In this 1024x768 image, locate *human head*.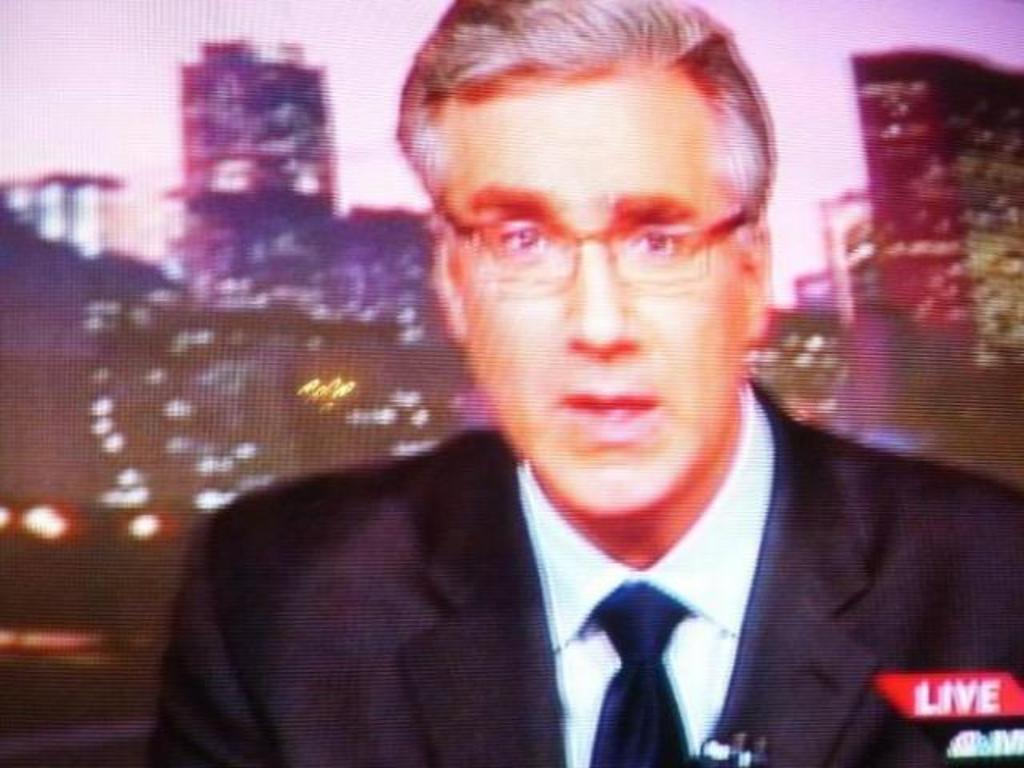
Bounding box: left=414, top=3, right=778, bottom=478.
